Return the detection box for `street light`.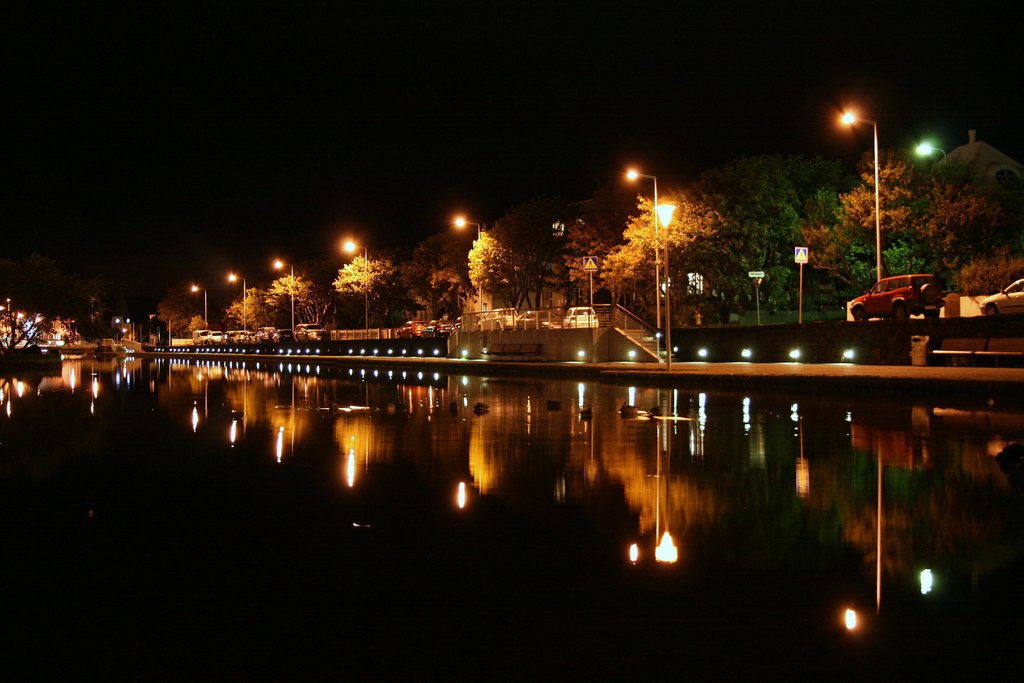
l=615, t=167, r=661, b=358.
